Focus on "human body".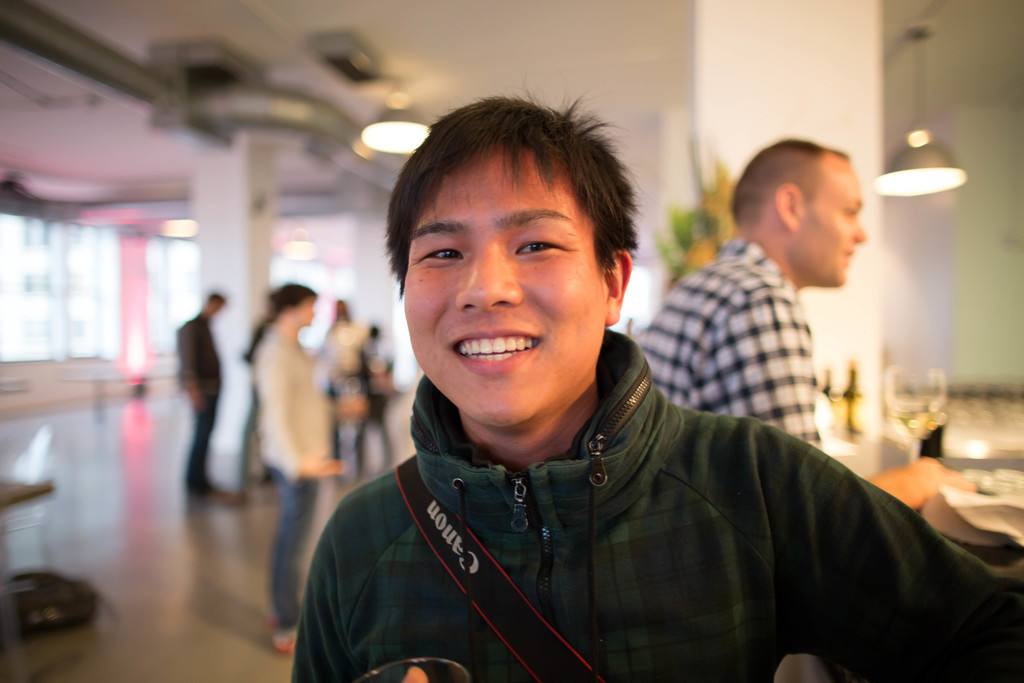
Focused at x1=166 y1=313 x2=224 y2=504.
